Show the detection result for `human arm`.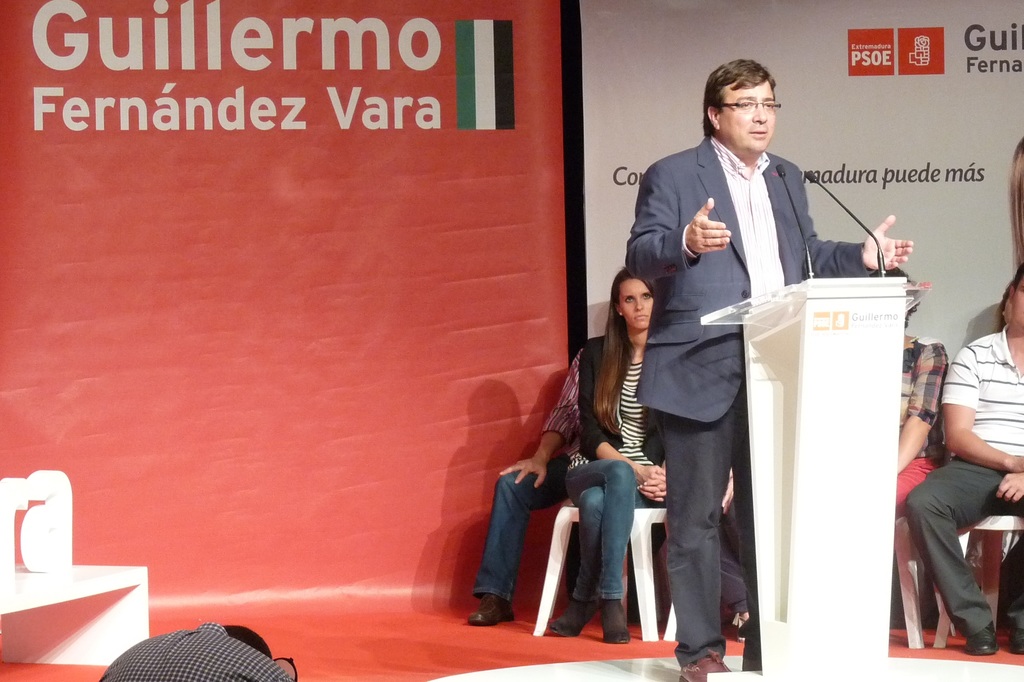
Rect(896, 341, 952, 477).
